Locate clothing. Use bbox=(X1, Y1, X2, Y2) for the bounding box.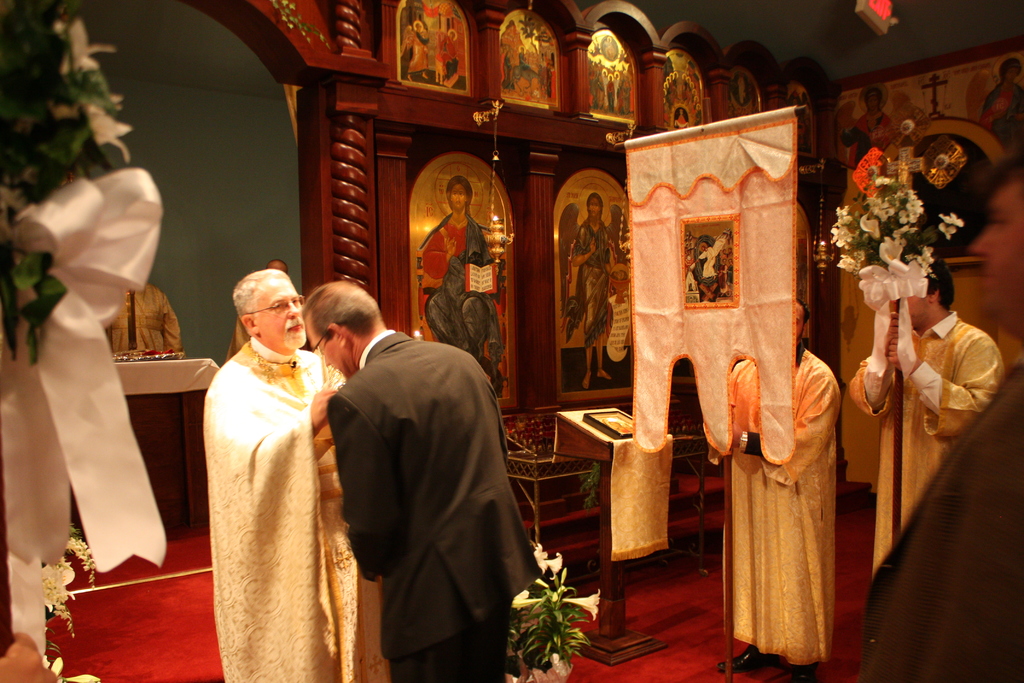
bbox=(191, 299, 343, 666).
